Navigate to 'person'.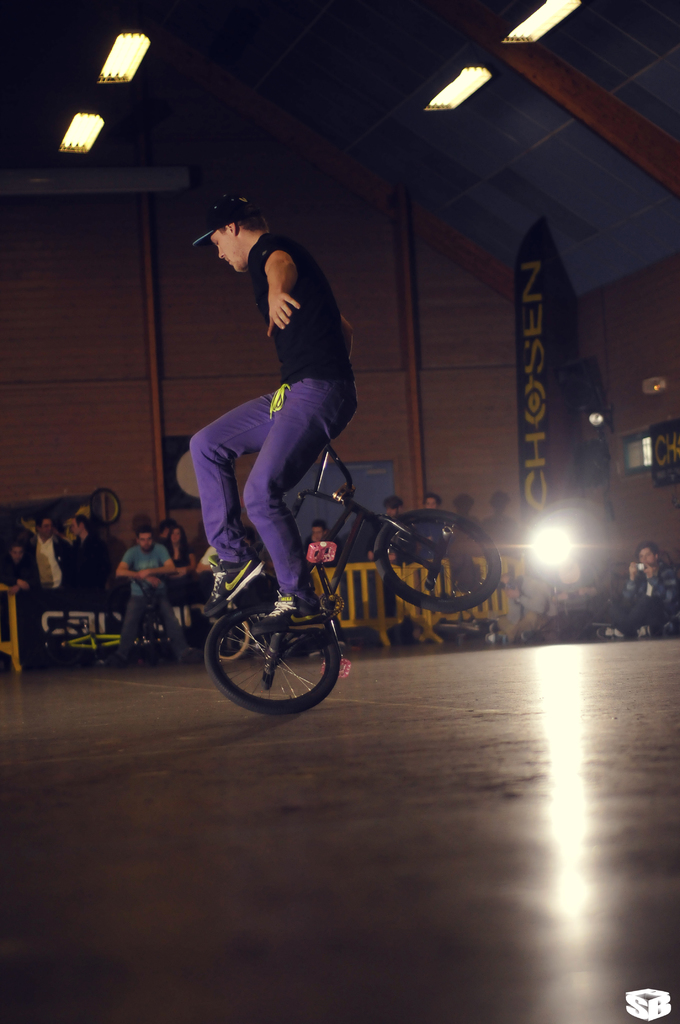
Navigation target: 595:536:679:640.
